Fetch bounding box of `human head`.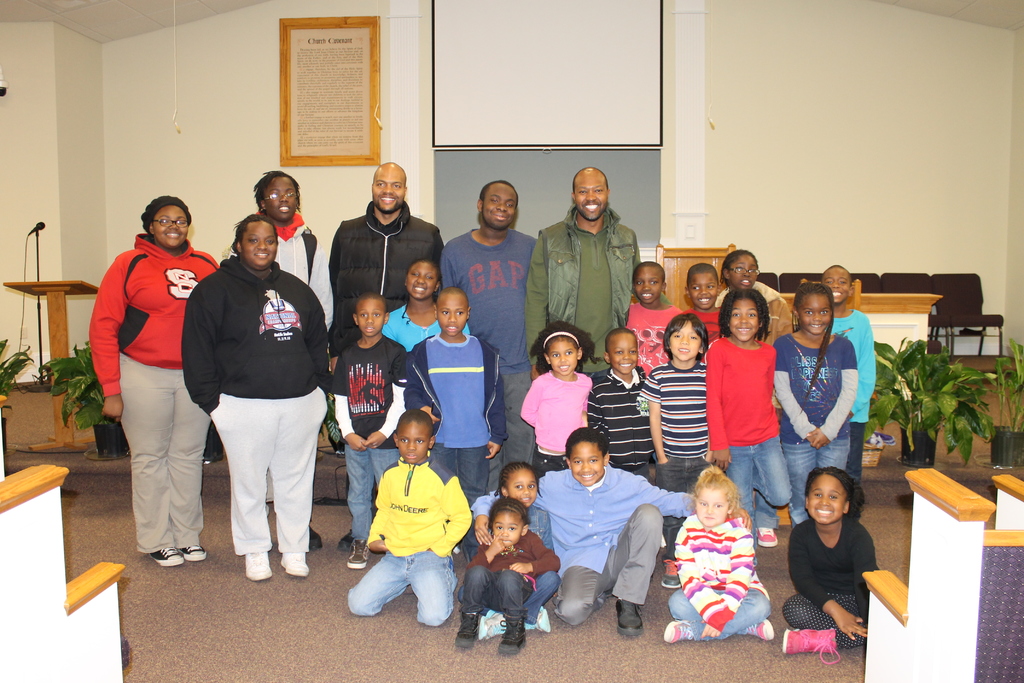
Bbox: {"x1": 354, "y1": 292, "x2": 387, "y2": 338}.
